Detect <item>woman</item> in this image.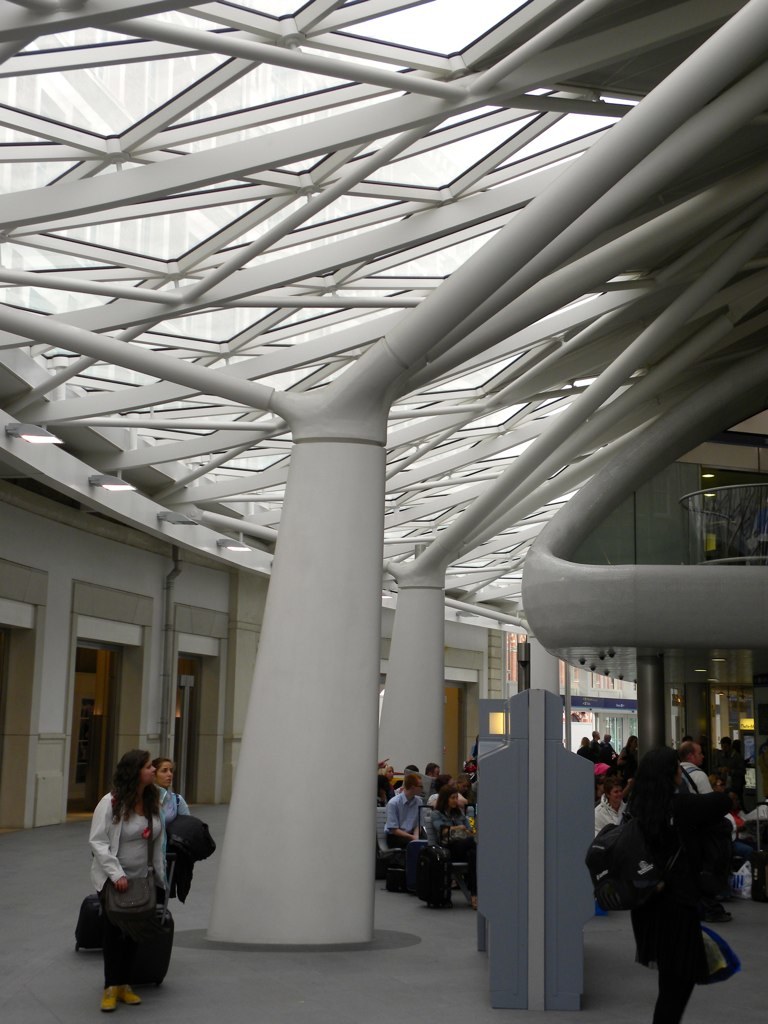
Detection: x1=68 y1=748 x2=191 y2=1001.
